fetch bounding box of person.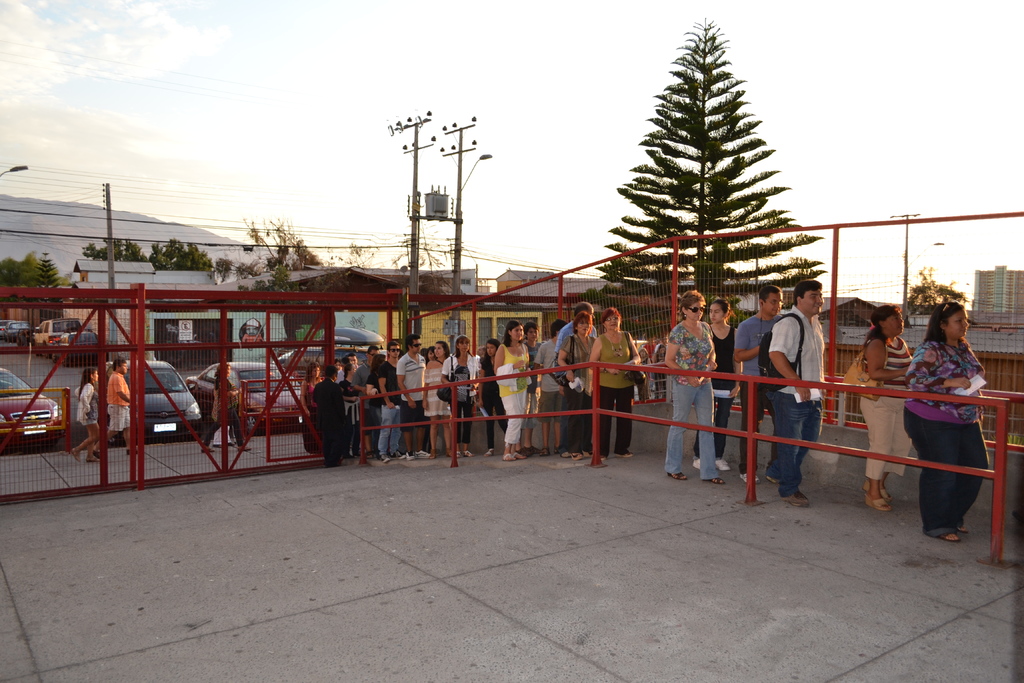
Bbox: box(367, 338, 403, 460).
